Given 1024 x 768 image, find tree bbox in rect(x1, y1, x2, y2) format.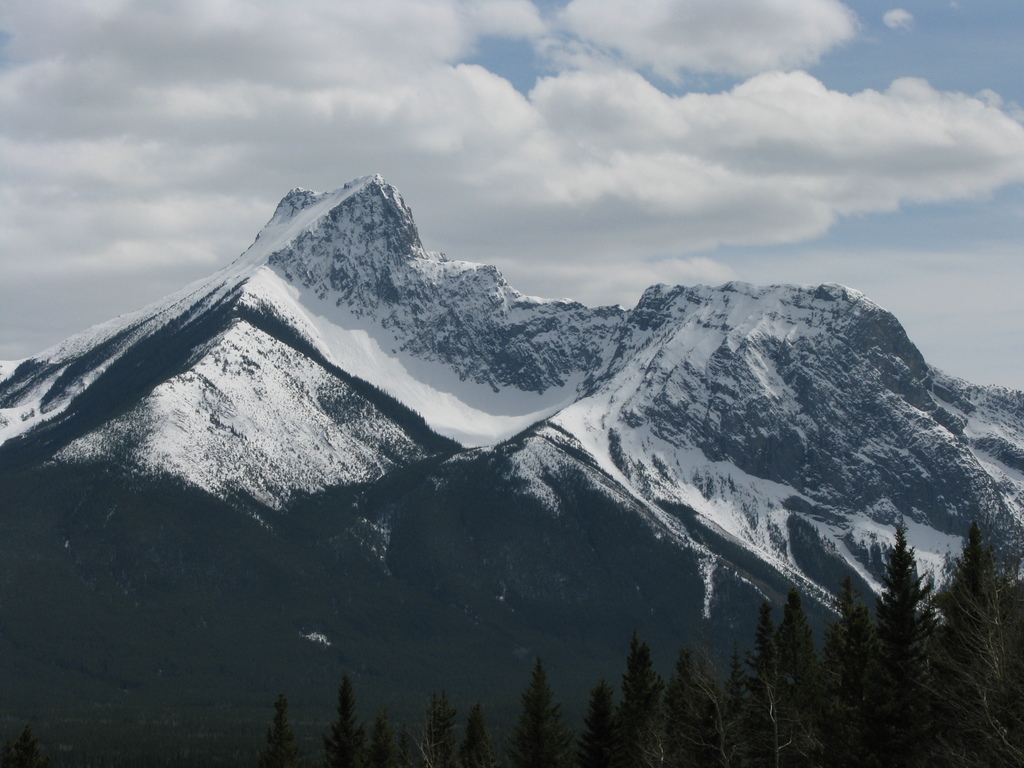
rect(323, 683, 369, 767).
